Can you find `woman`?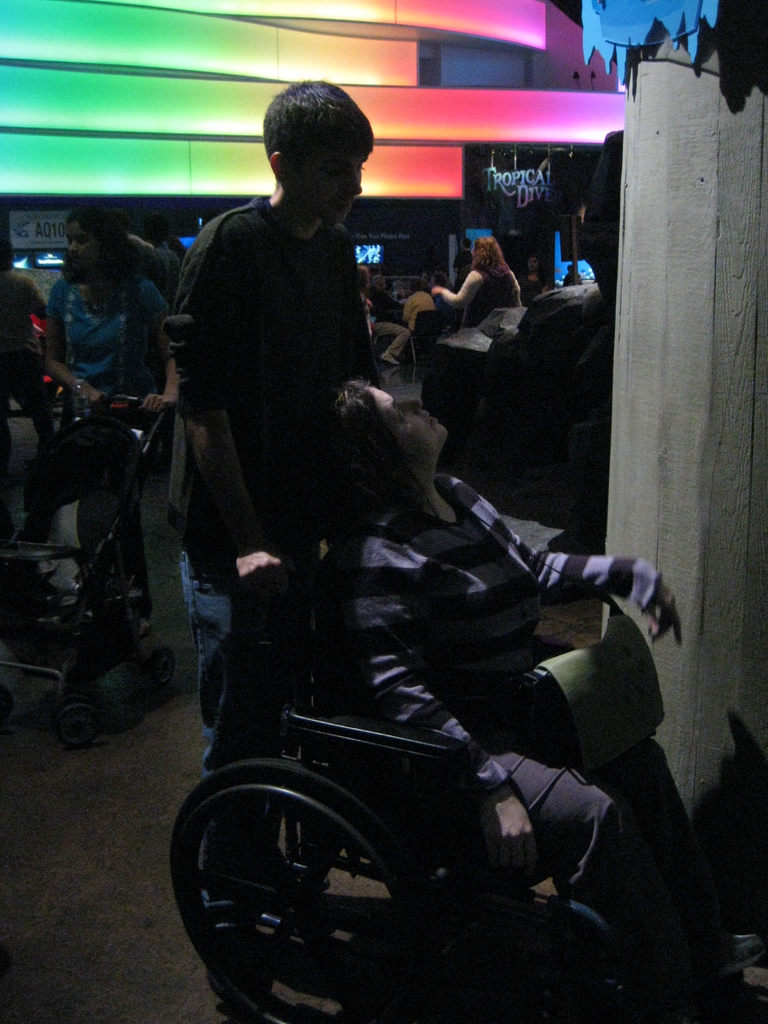
Yes, bounding box: region(436, 239, 516, 321).
